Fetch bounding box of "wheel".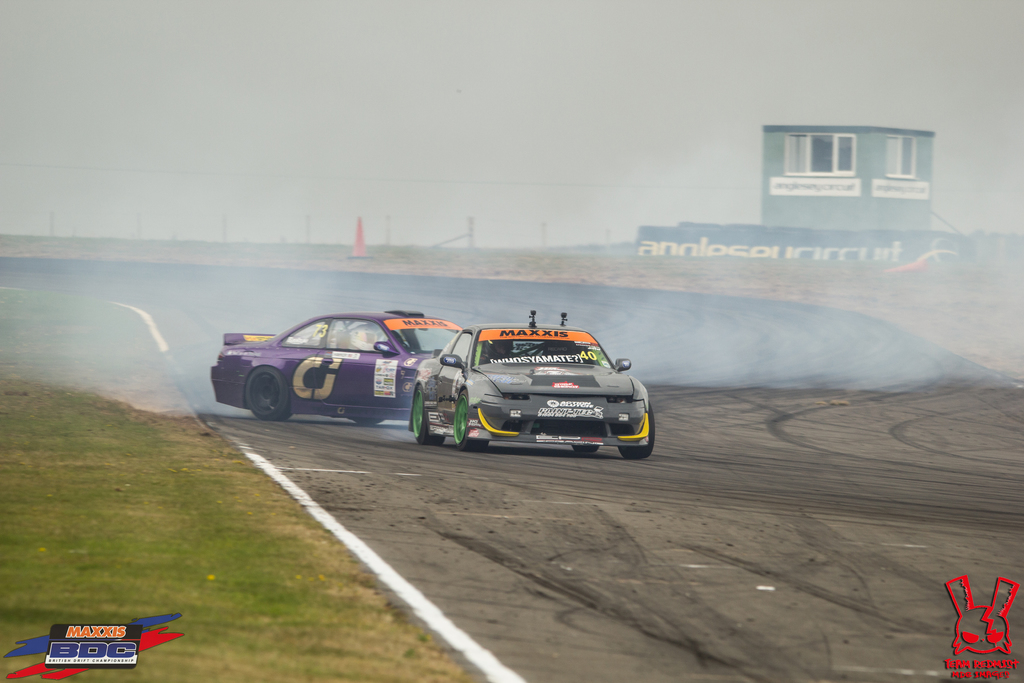
Bbox: BBox(456, 392, 489, 451).
